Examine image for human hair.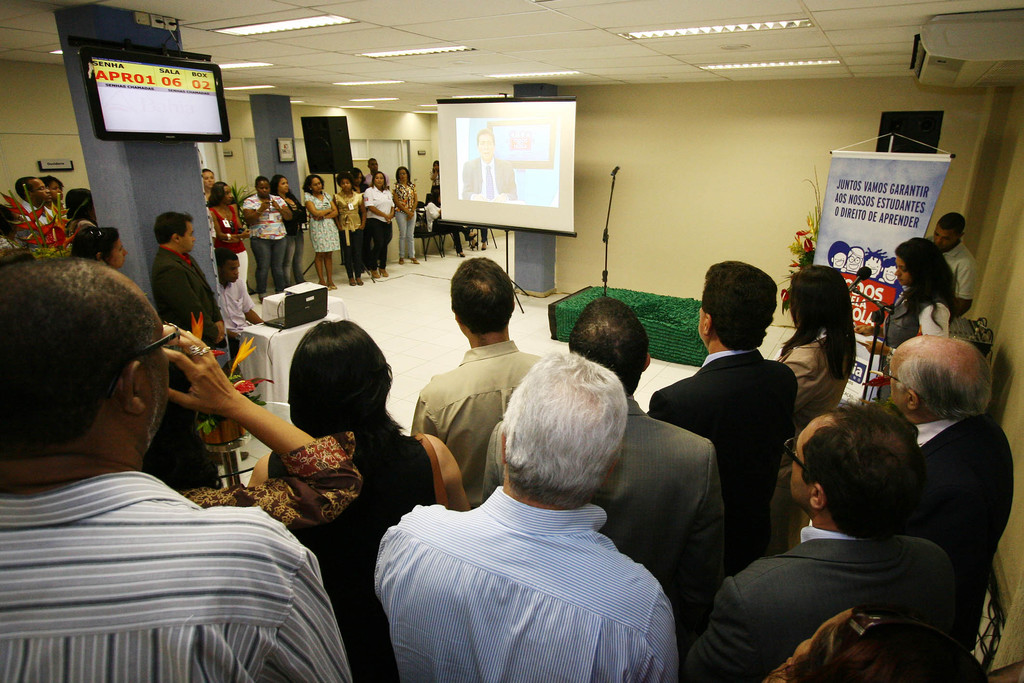
Examination result: l=0, t=203, r=16, b=237.
